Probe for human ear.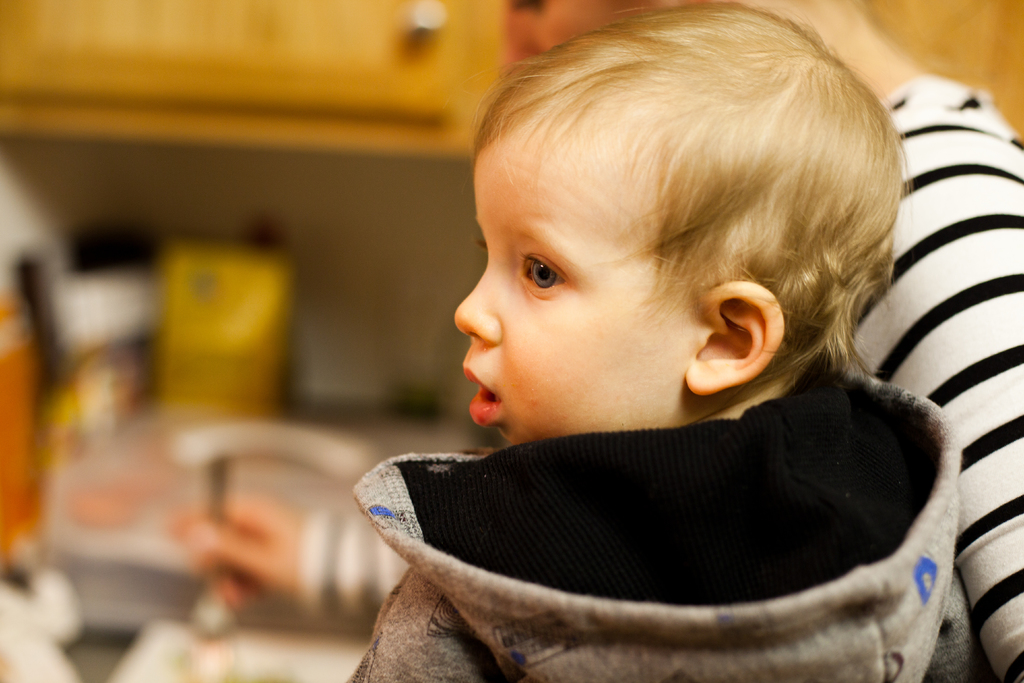
Probe result: {"left": 686, "top": 281, "right": 785, "bottom": 396}.
